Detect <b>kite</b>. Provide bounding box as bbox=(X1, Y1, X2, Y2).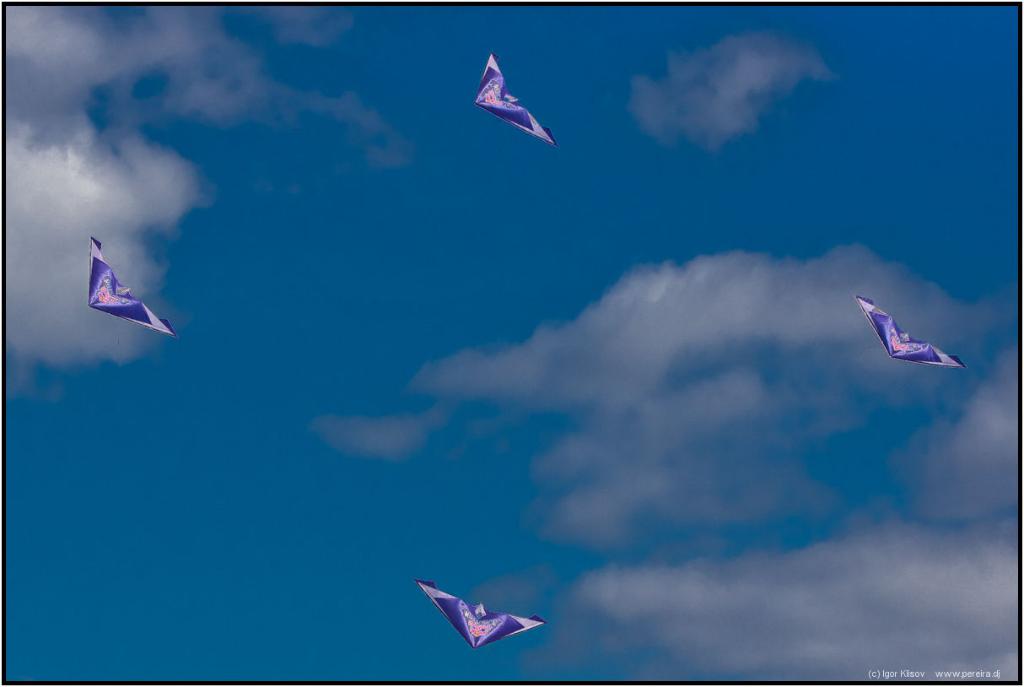
bbox=(853, 294, 970, 372).
